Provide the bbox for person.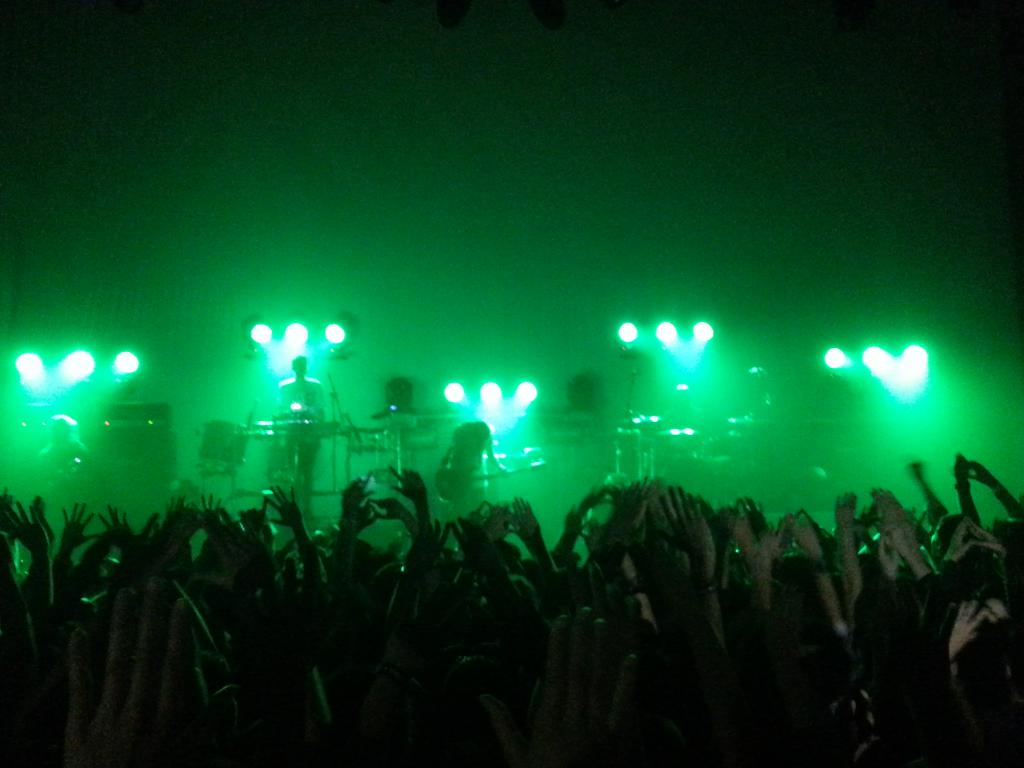
<box>265,346,333,518</box>.
